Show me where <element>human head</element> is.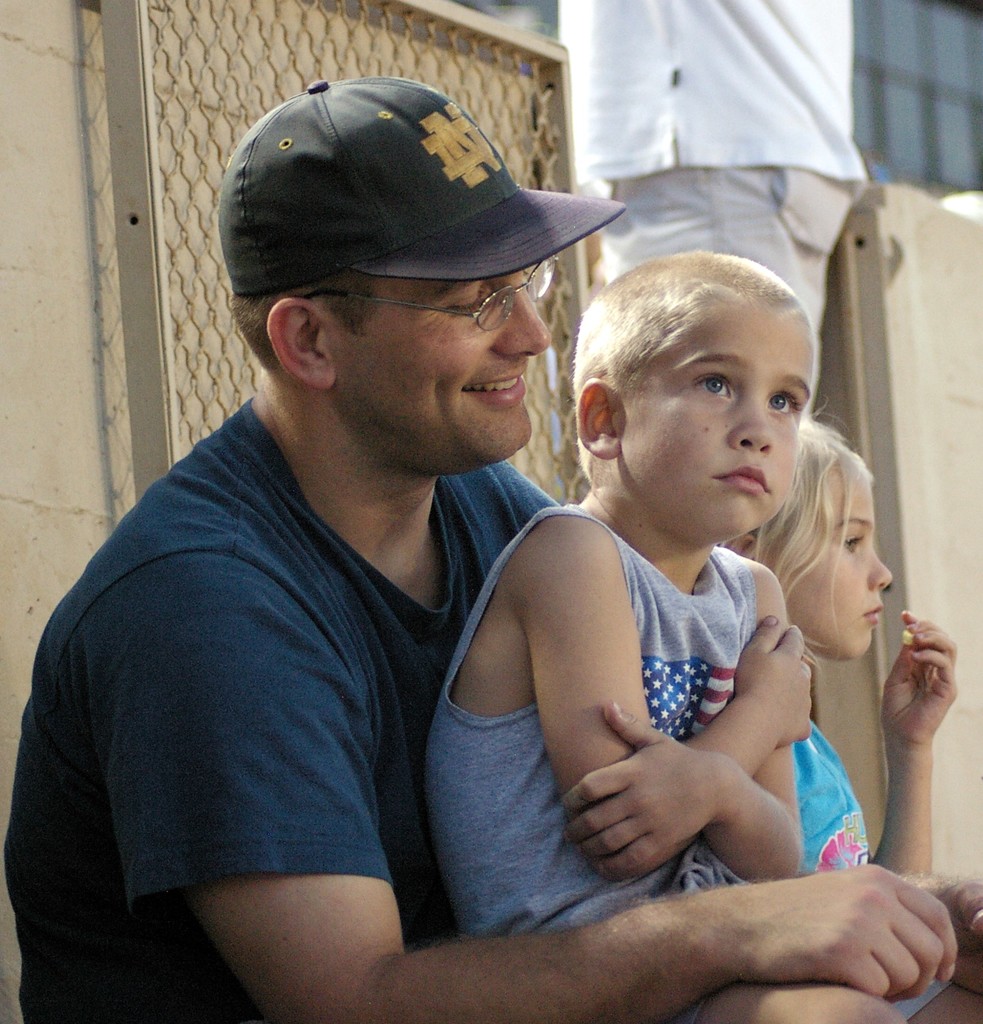
<element>human head</element> is at <box>571,237,840,552</box>.
